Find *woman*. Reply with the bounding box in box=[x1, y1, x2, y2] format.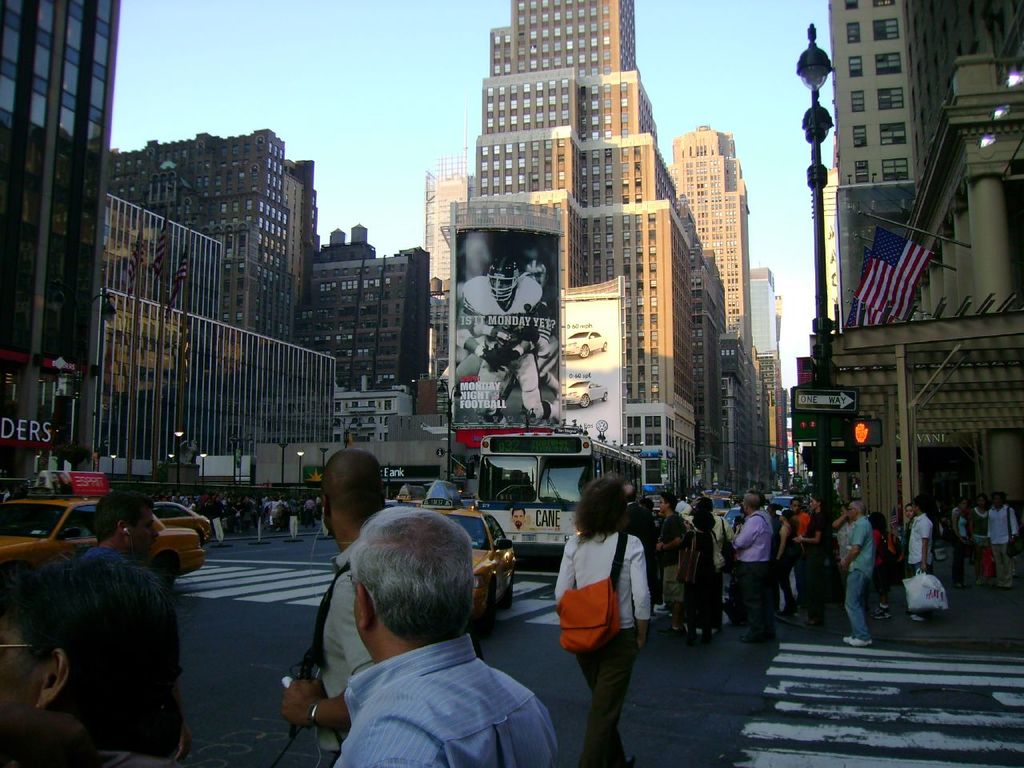
box=[965, 494, 993, 574].
